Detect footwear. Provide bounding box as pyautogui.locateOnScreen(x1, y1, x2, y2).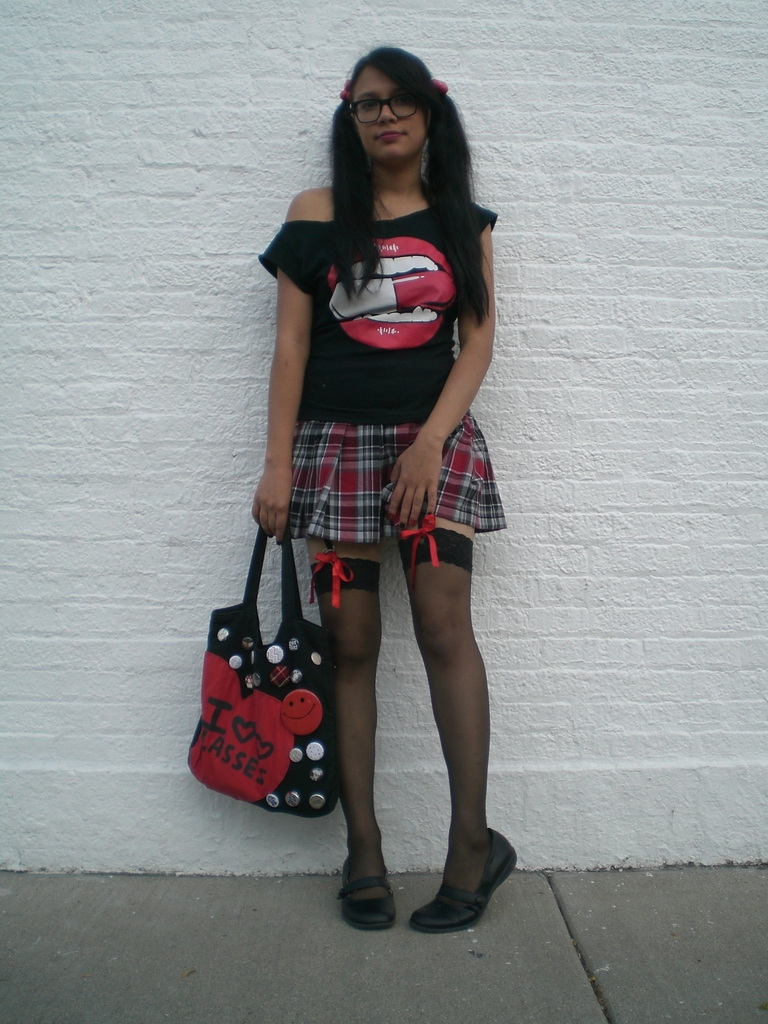
pyautogui.locateOnScreen(334, 855, 397, 930).
